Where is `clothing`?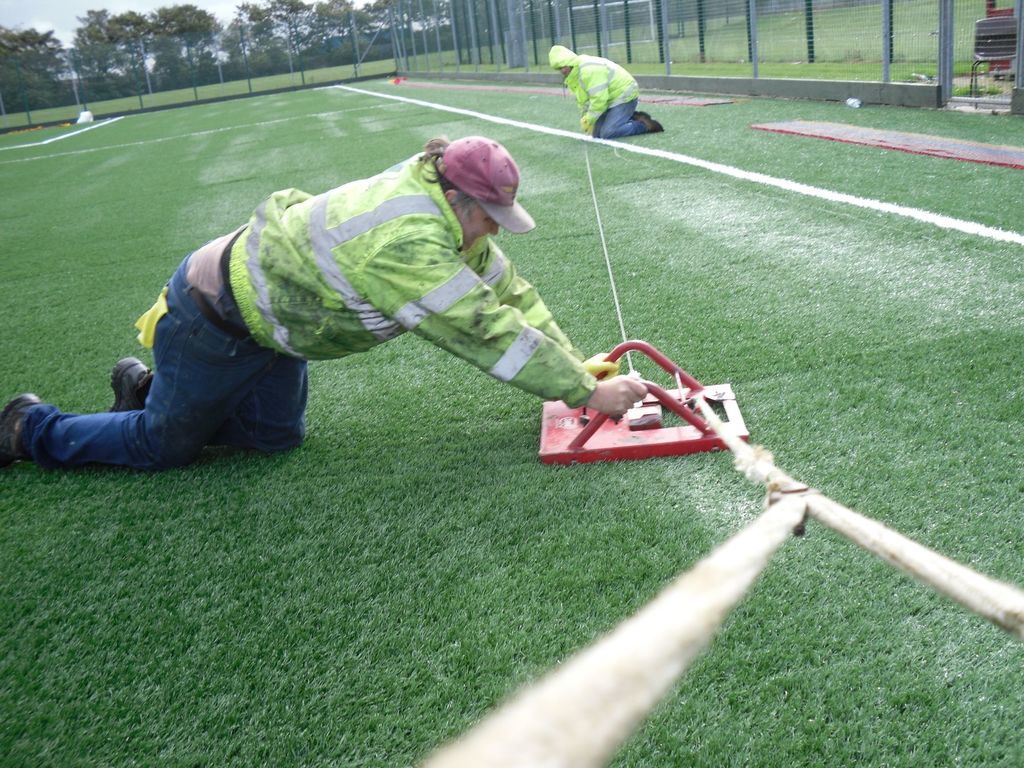
box=[6, 149, 599, 470].
